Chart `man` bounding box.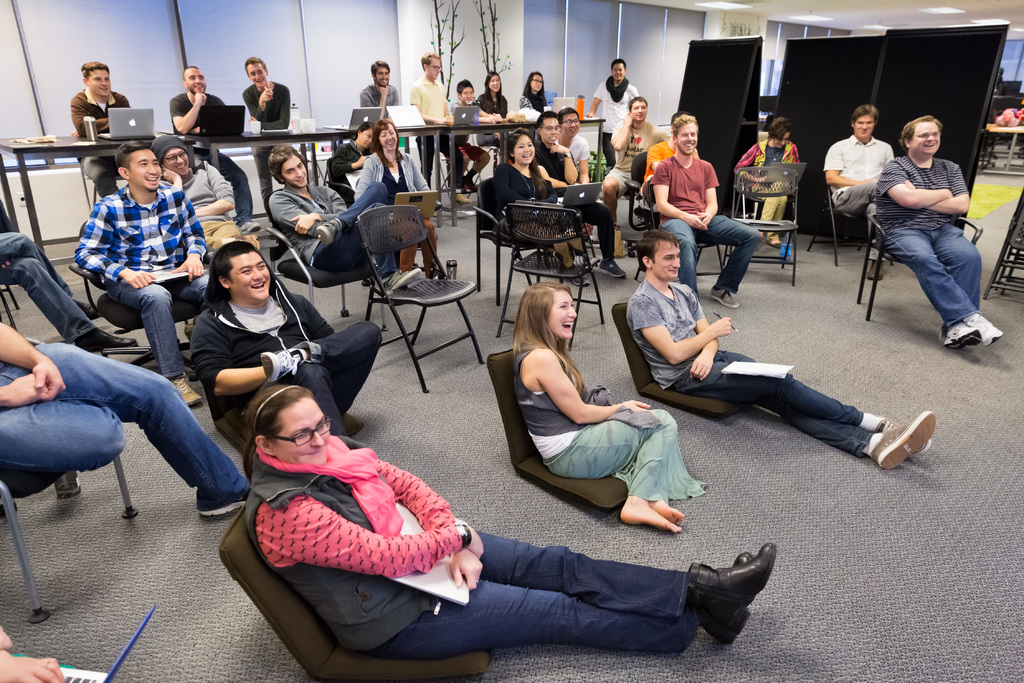
Charted: left=168, top=65, right=260, bottom=236.
